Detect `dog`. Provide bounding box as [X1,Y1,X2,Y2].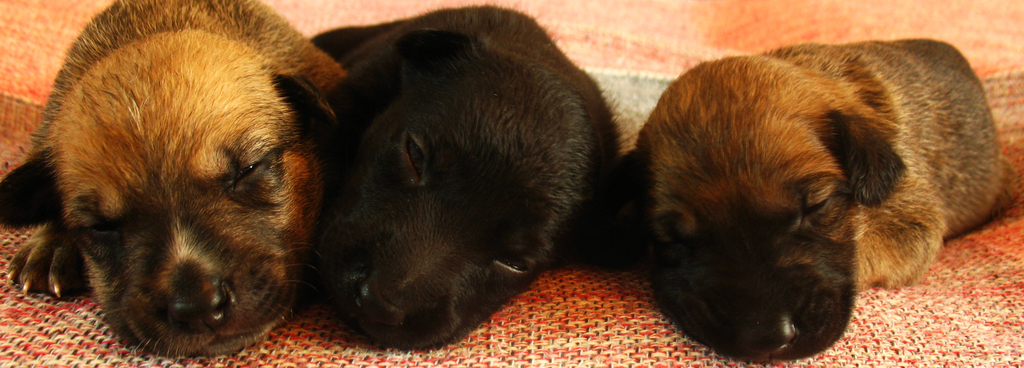
[0,0,351,367].
